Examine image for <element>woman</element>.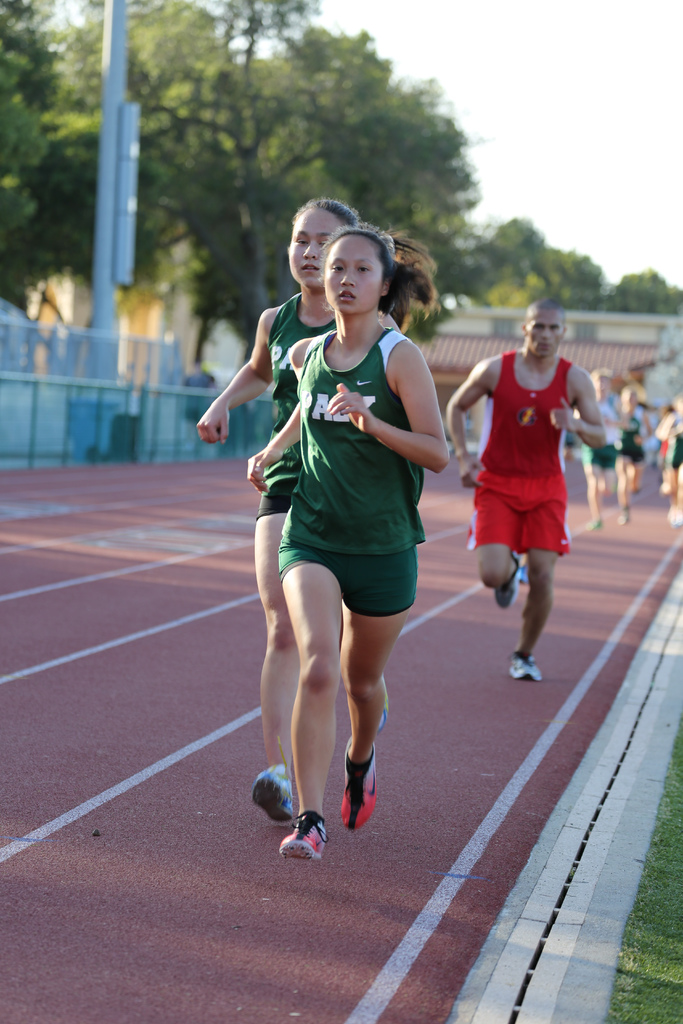
Examination result: select_region(227, 193, 463, 847).
